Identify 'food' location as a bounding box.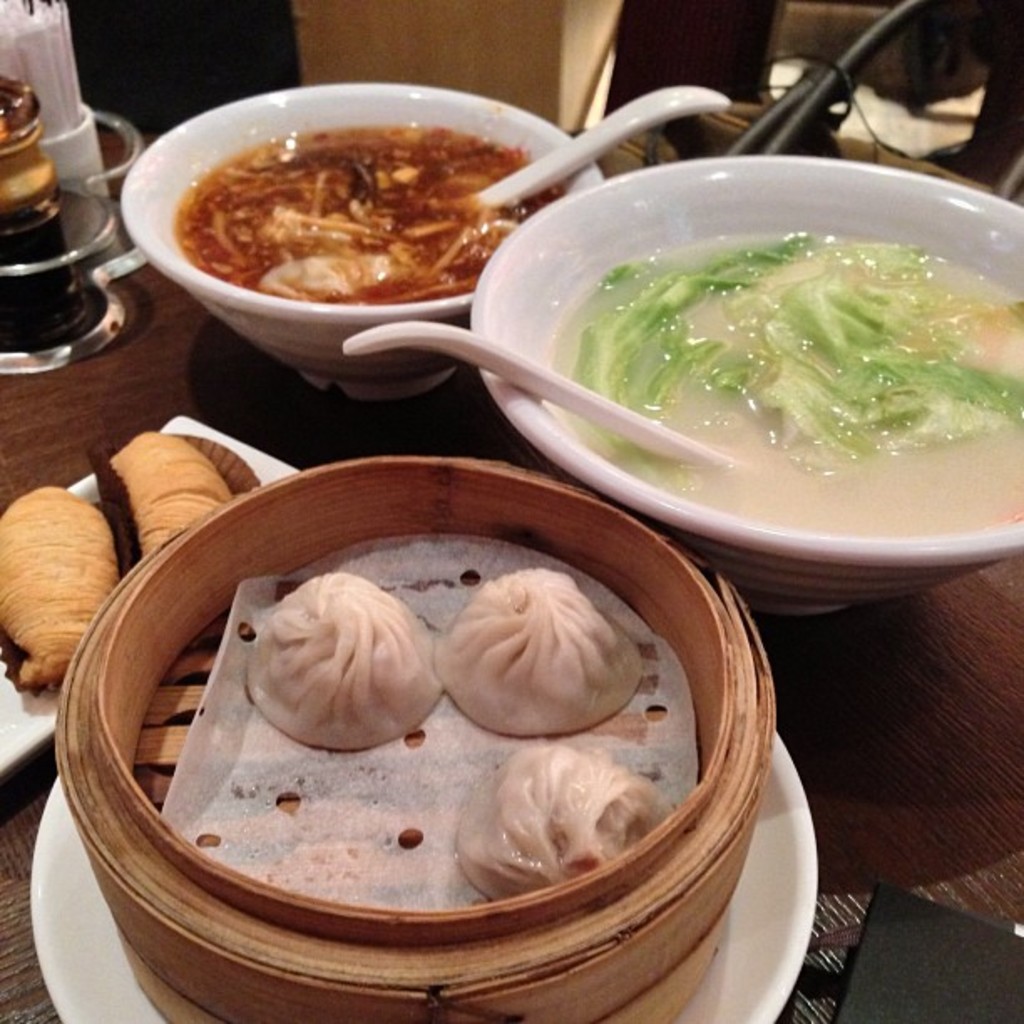
x1=246 y1=602 x2=458 y2=760.
